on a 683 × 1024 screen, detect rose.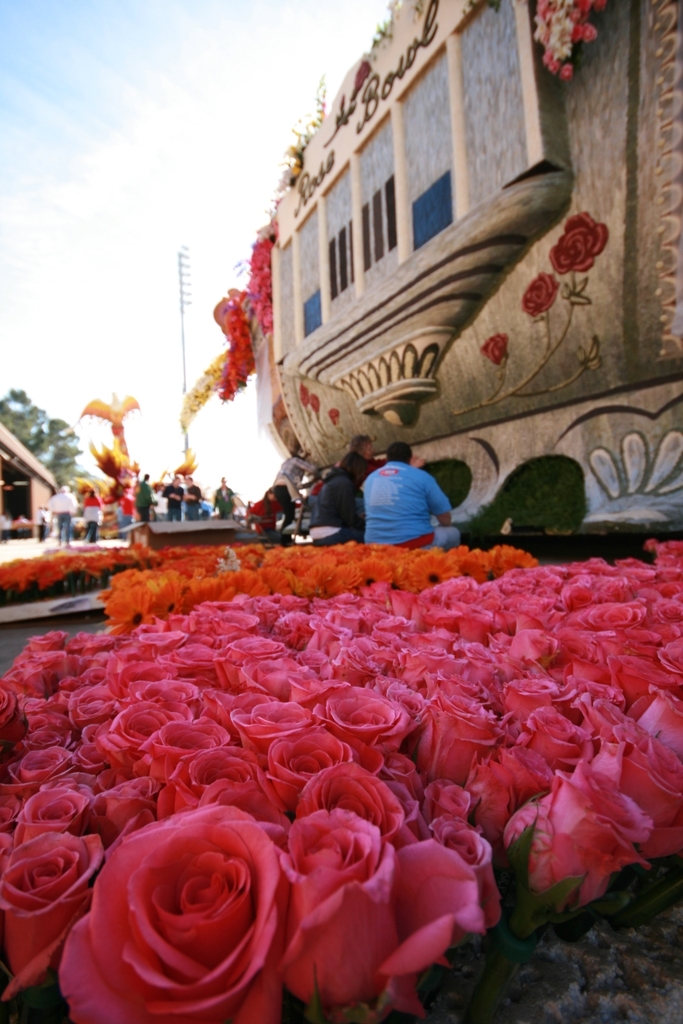
locate(299, 380, 308, 410).
